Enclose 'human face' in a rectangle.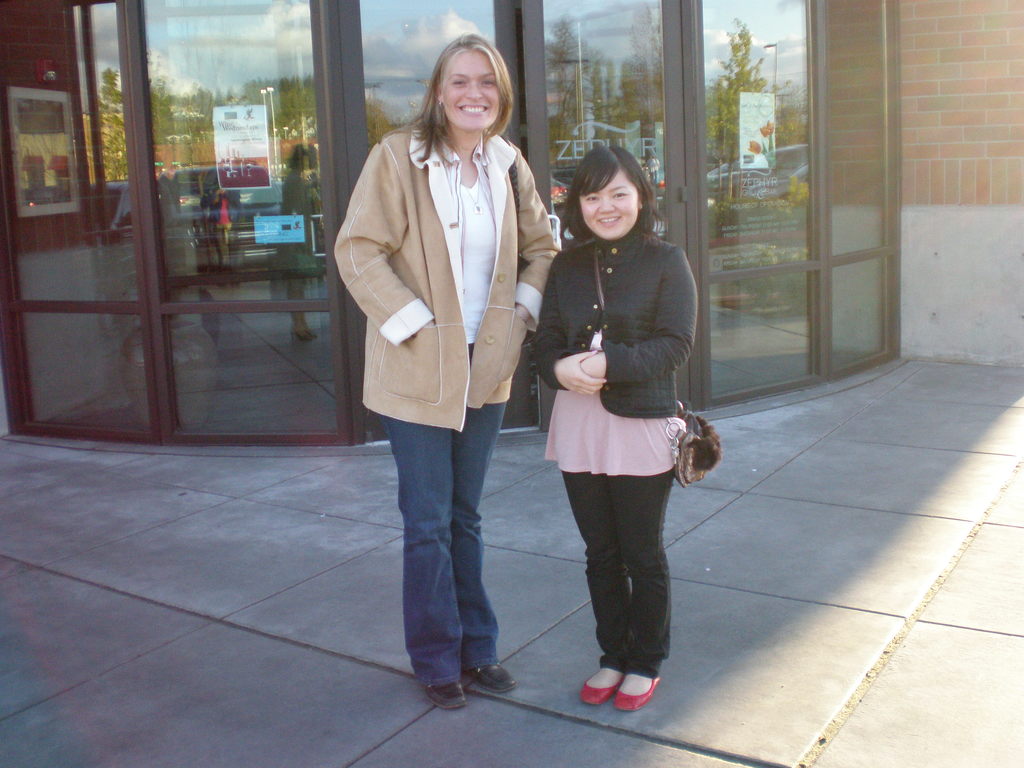
rect(577, 171, 644, 241).
